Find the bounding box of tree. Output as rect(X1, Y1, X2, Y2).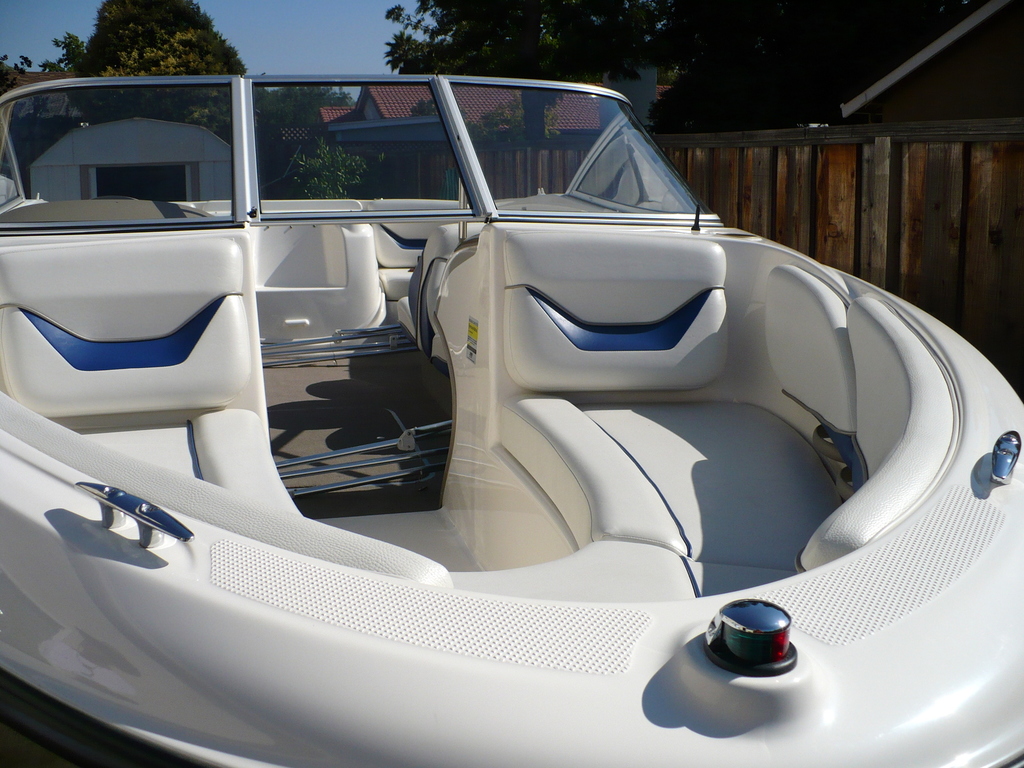
rect(335, 4, 670, 134).
